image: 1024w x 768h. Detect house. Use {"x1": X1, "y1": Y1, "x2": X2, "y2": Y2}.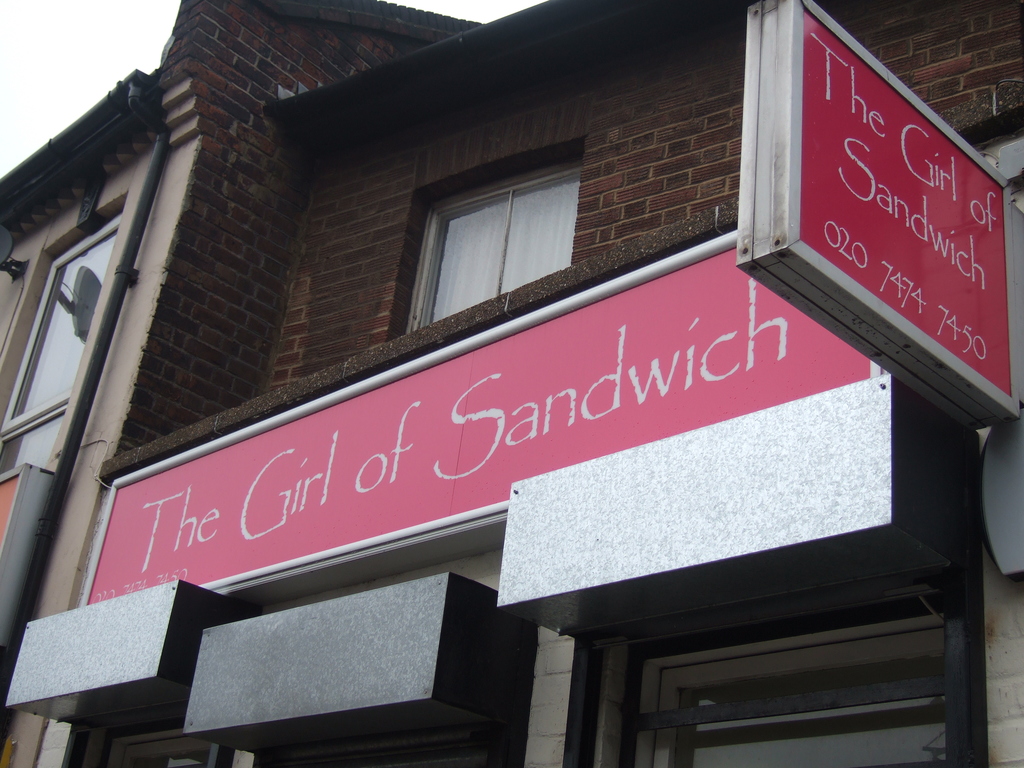
{"x1": 0, "y1": 0, "x2": 1023, "y2": 767}.
